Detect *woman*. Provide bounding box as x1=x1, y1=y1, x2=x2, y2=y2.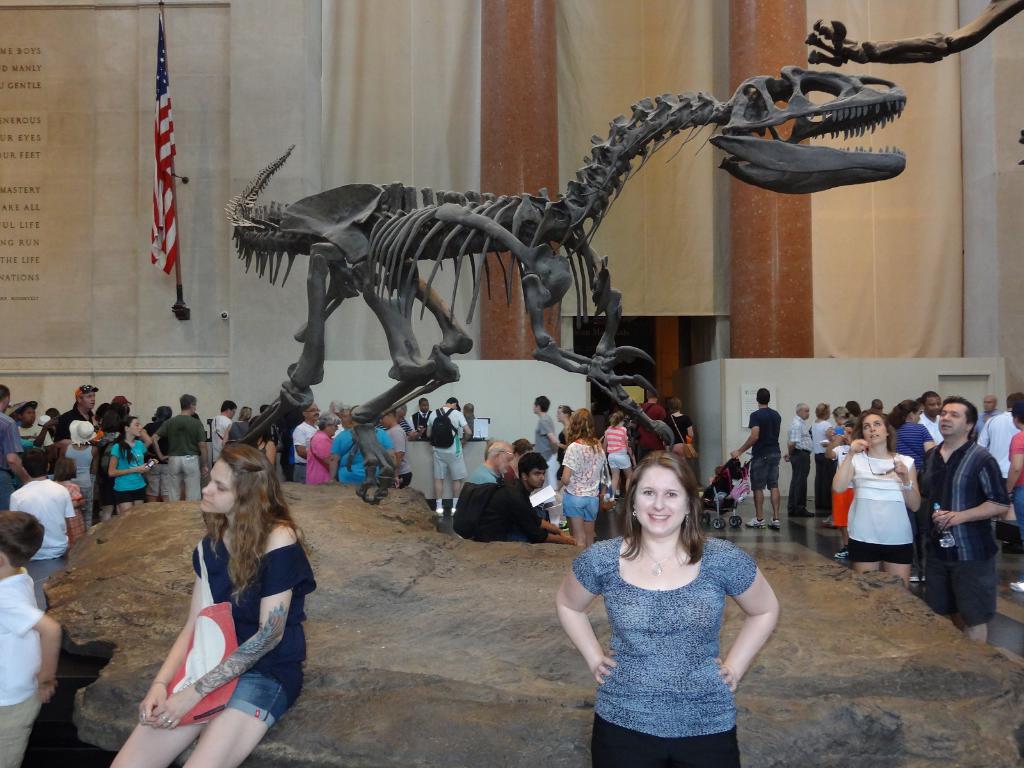
x1=559, y1=407, x2=609, y2=550.
